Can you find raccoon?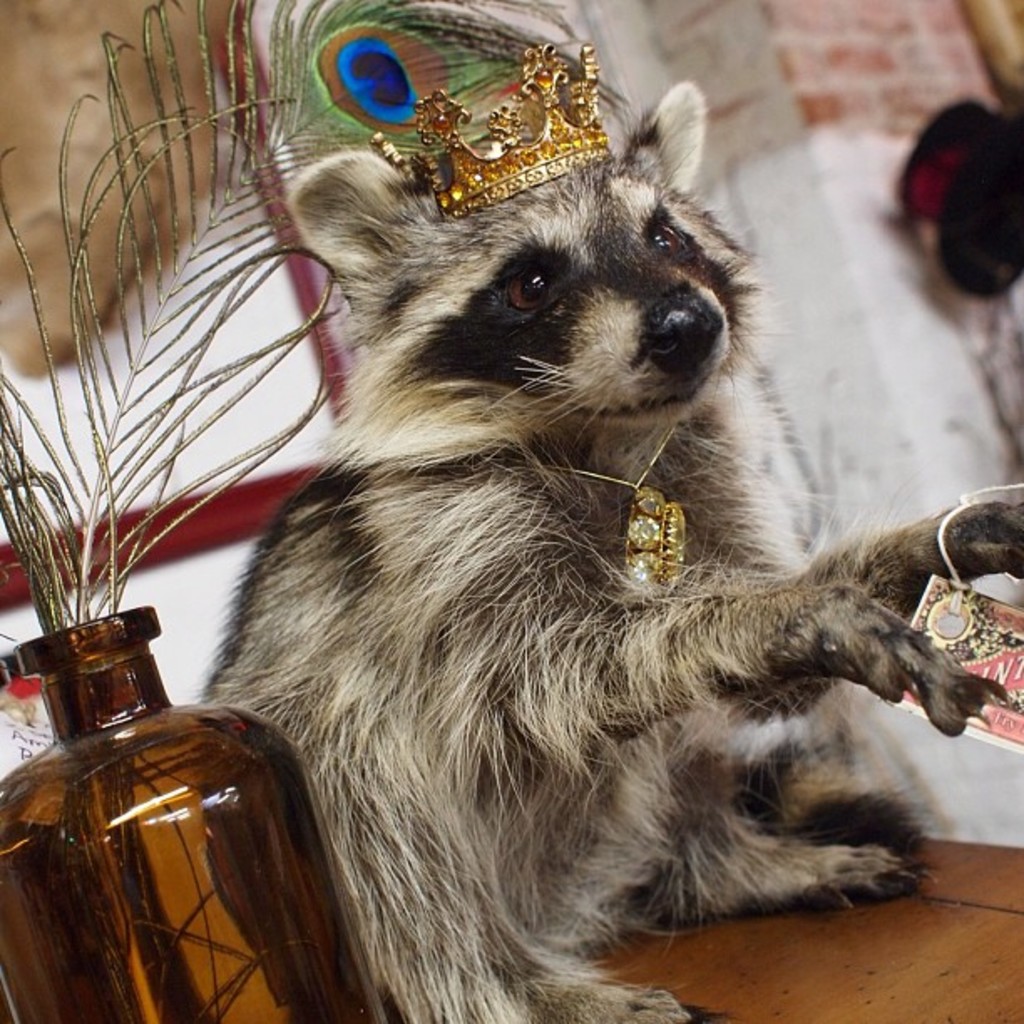
Yes, bounding box: 207,79,1022,1022.
